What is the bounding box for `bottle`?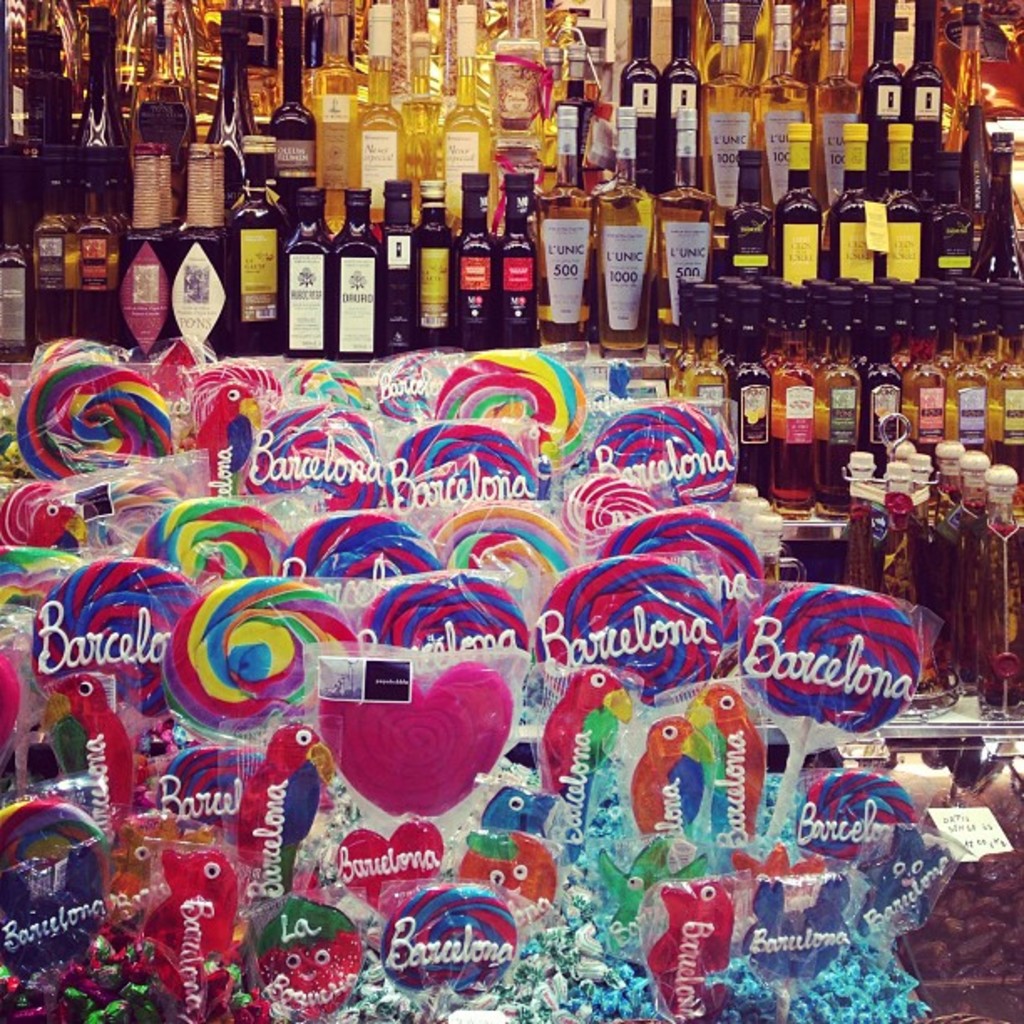
l=223, t=136, r=288, b=355.
